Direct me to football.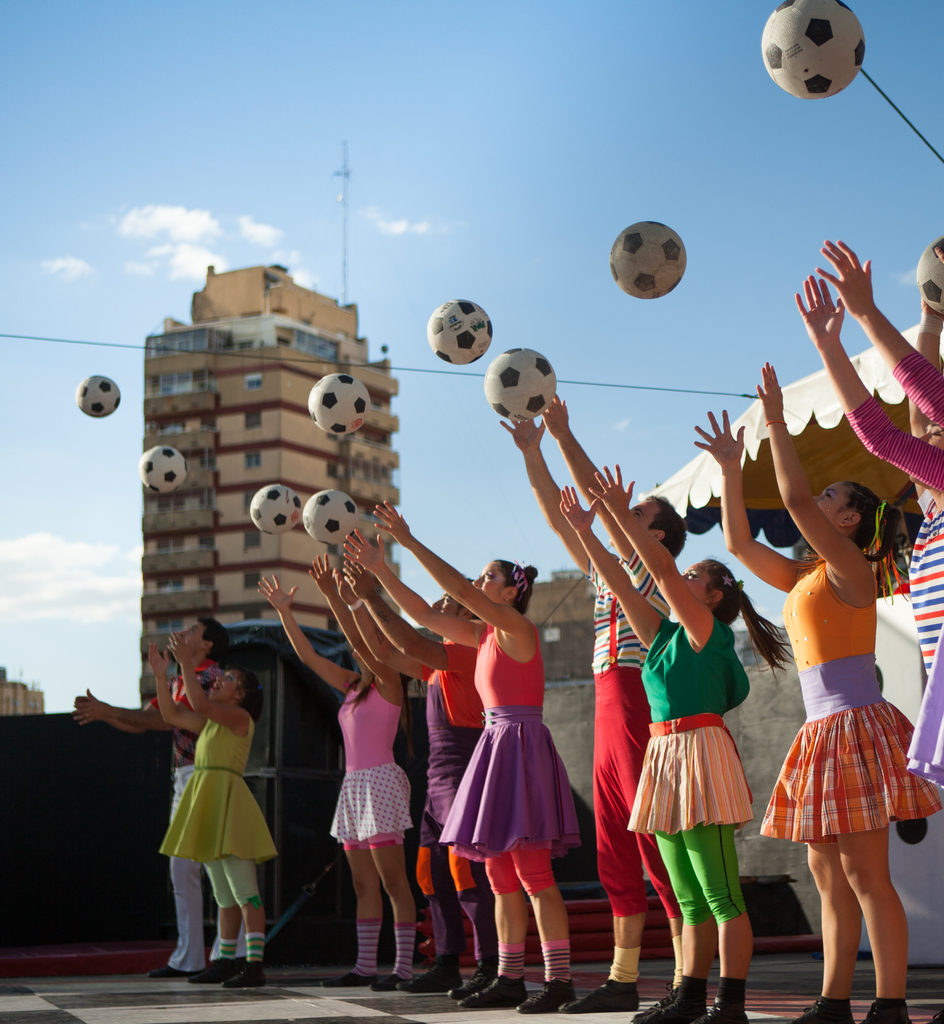
Direction: 921:239:943:311.
